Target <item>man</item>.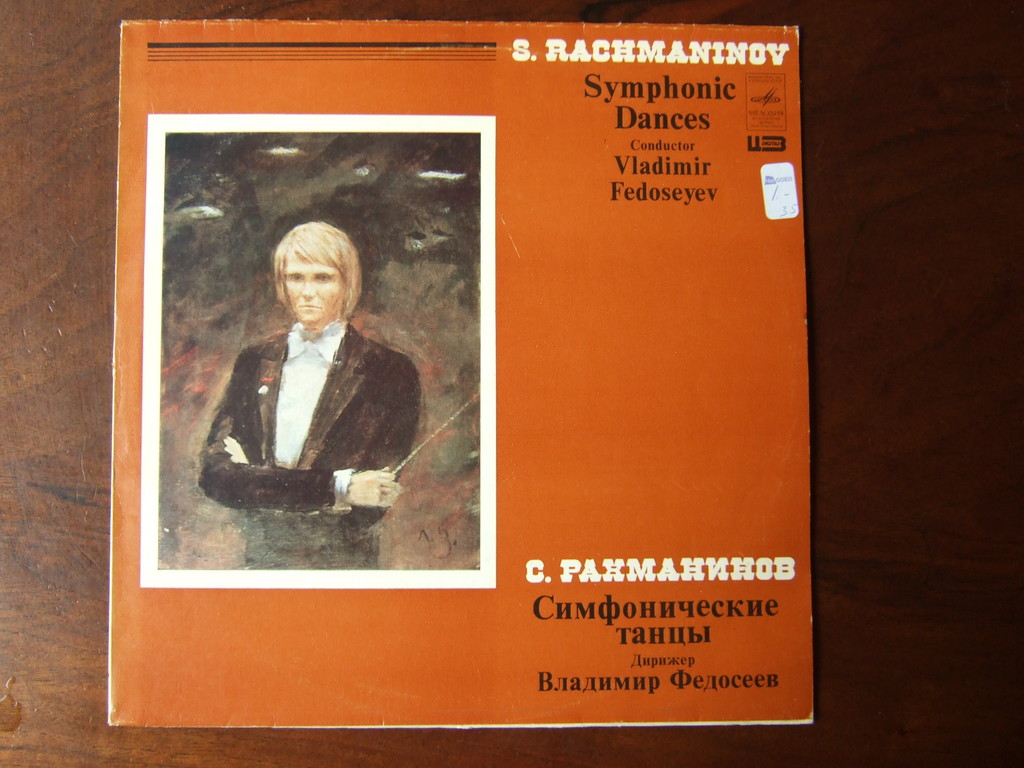
Target region: l=197, t=221, r=424, b=569.
